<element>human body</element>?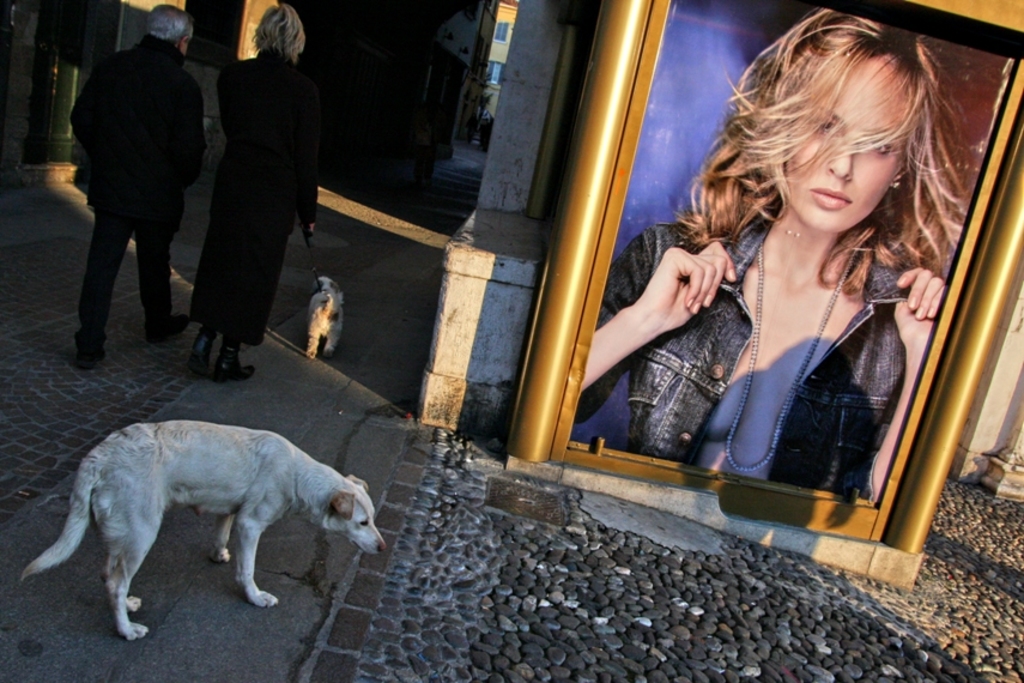
[left=566, top=211, right=943, bottom=504]
